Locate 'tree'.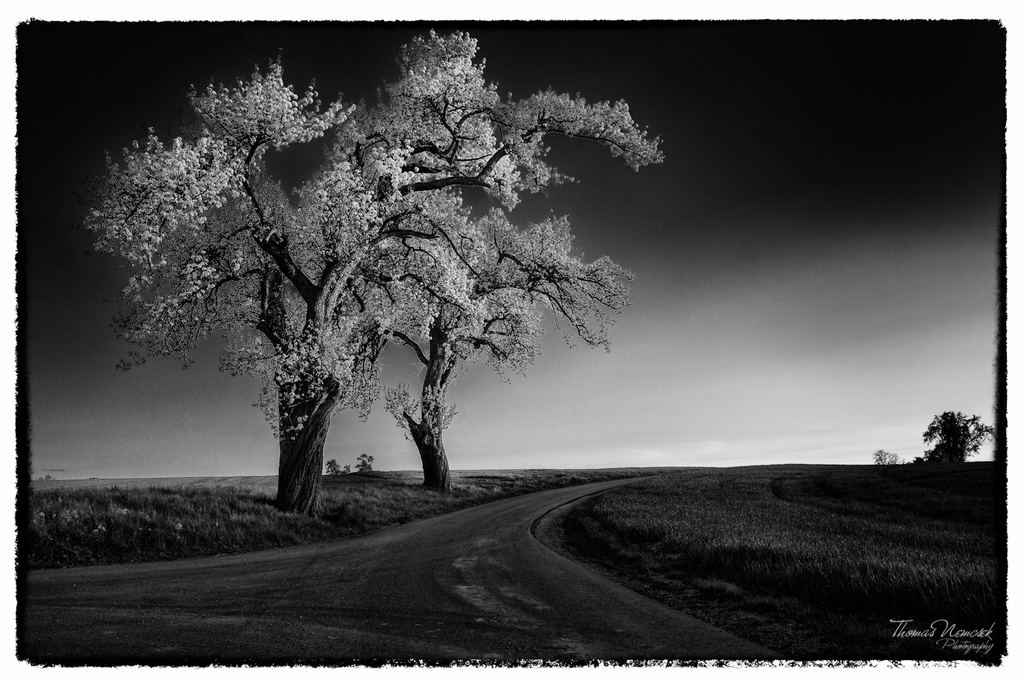
Bounding box: (x1=322, y1=453, x2=348, y2=483).
